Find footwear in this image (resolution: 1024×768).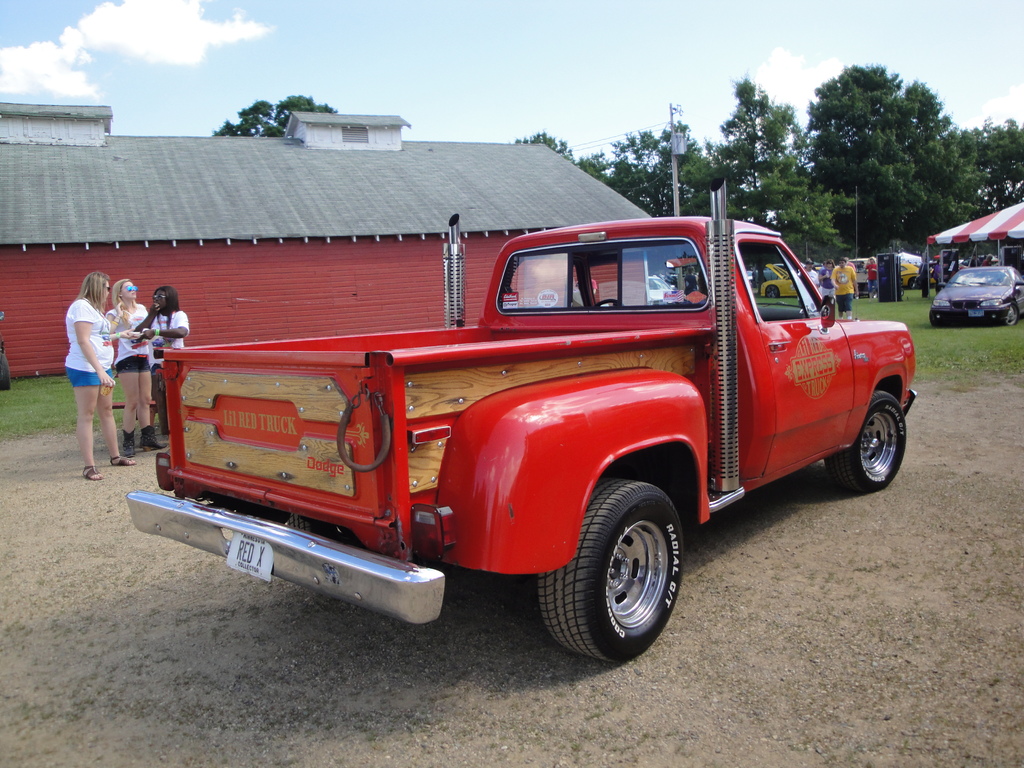
124:434:135:458.
